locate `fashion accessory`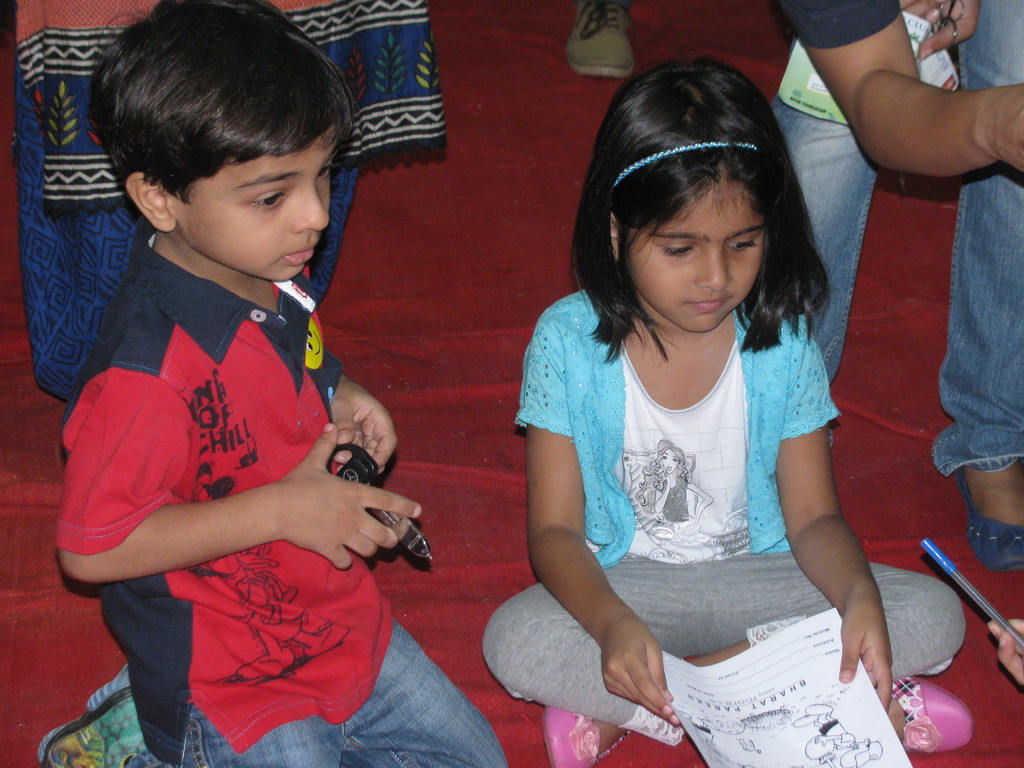
bbox=[545, 707, 636, 767]
